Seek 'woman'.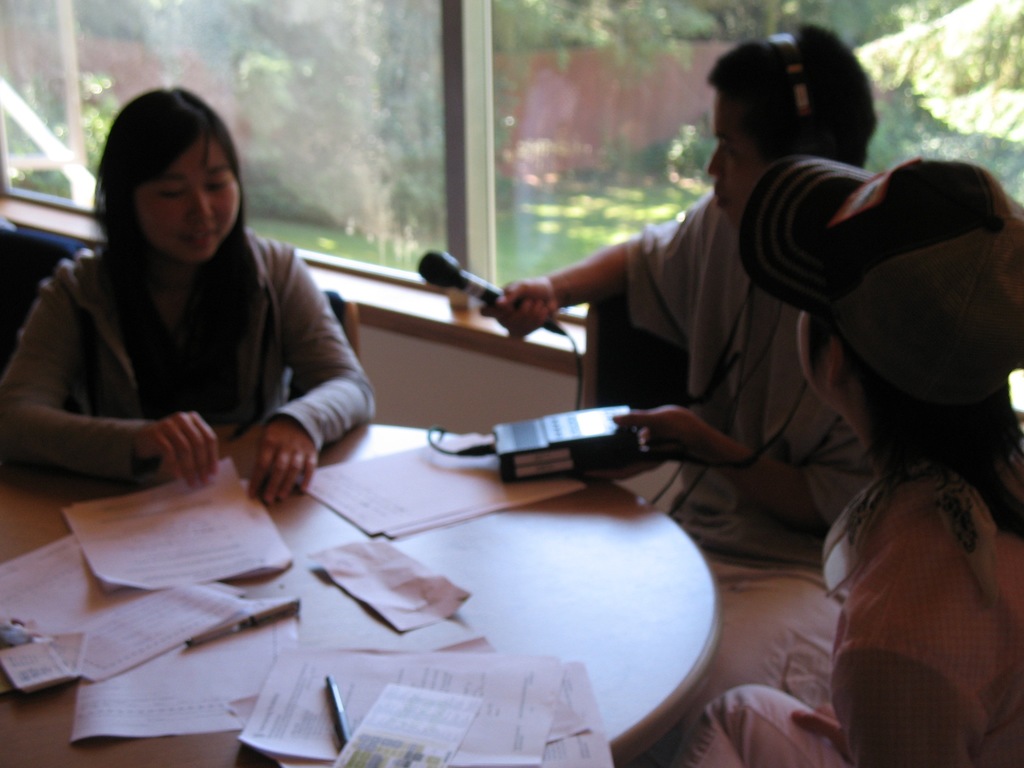
select_region(658, 148, 1023, 767).
